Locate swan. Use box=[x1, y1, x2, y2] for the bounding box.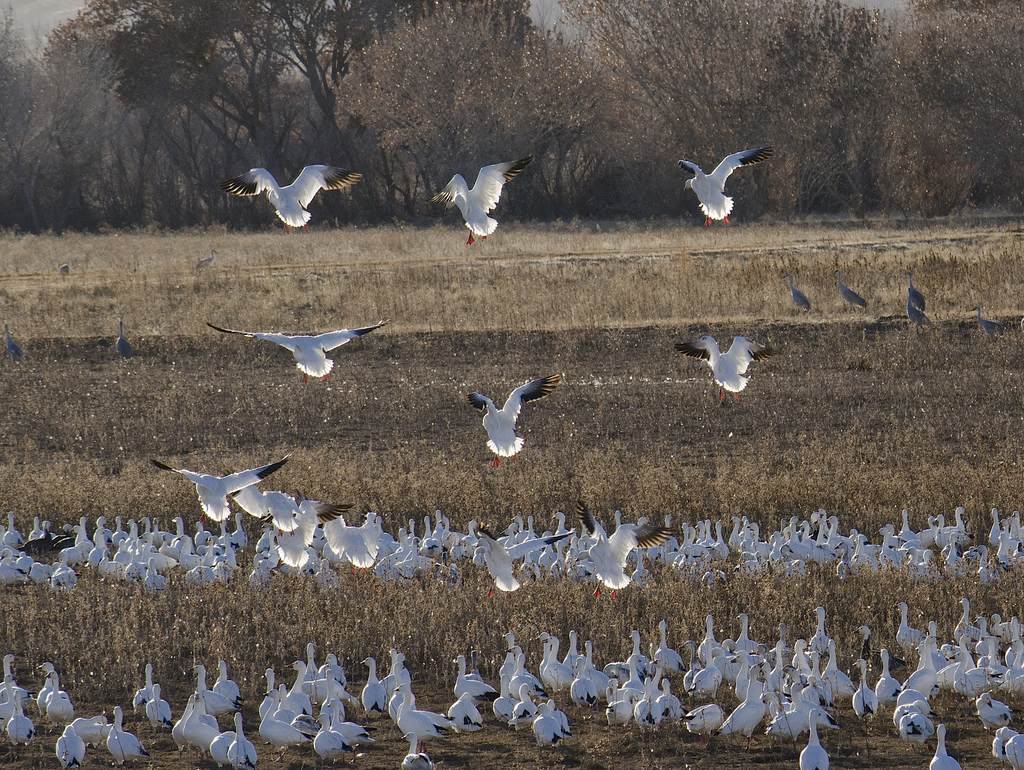
box=[0, 648, 19, 692].
